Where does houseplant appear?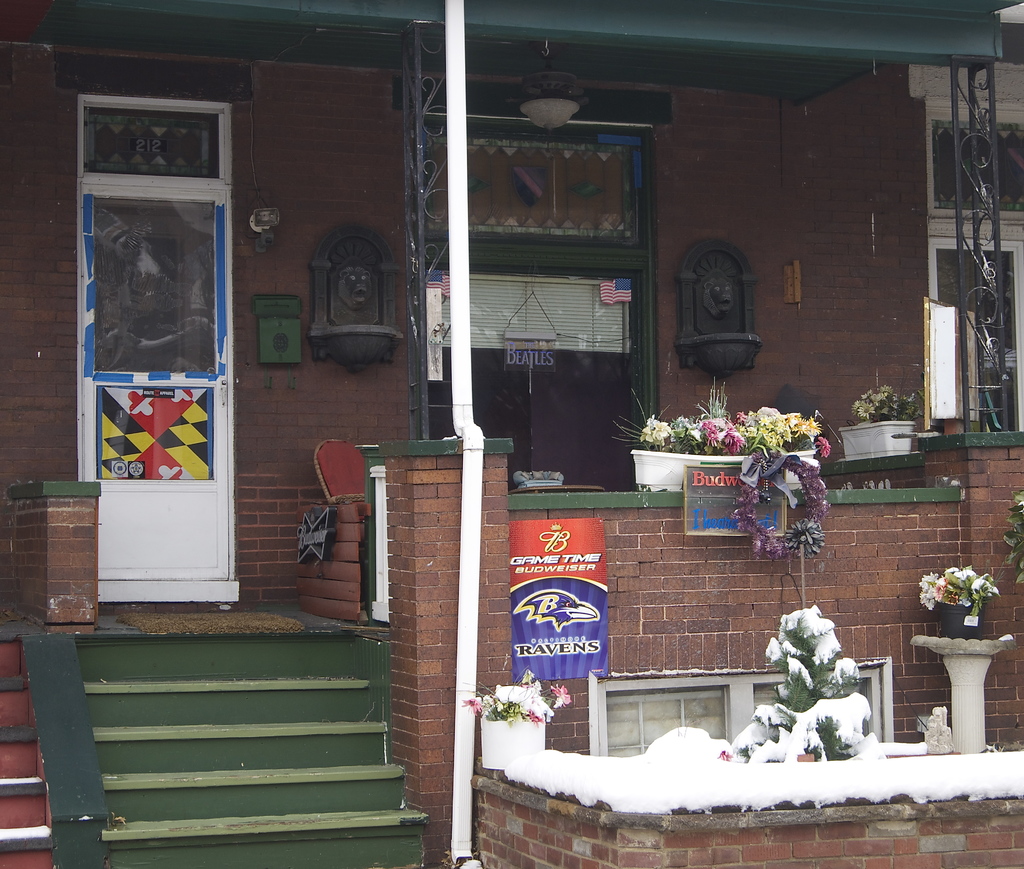
Appears at box=[902, 555, 1002, 654].
